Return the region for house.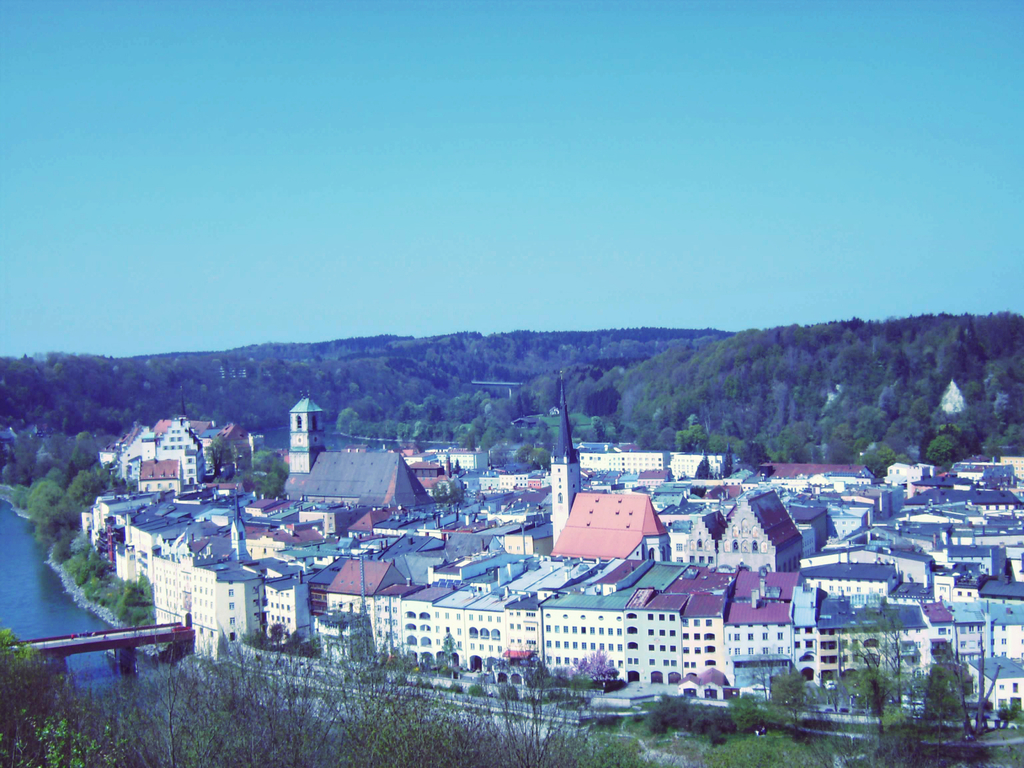
box=[764, 451, 865, 515].
